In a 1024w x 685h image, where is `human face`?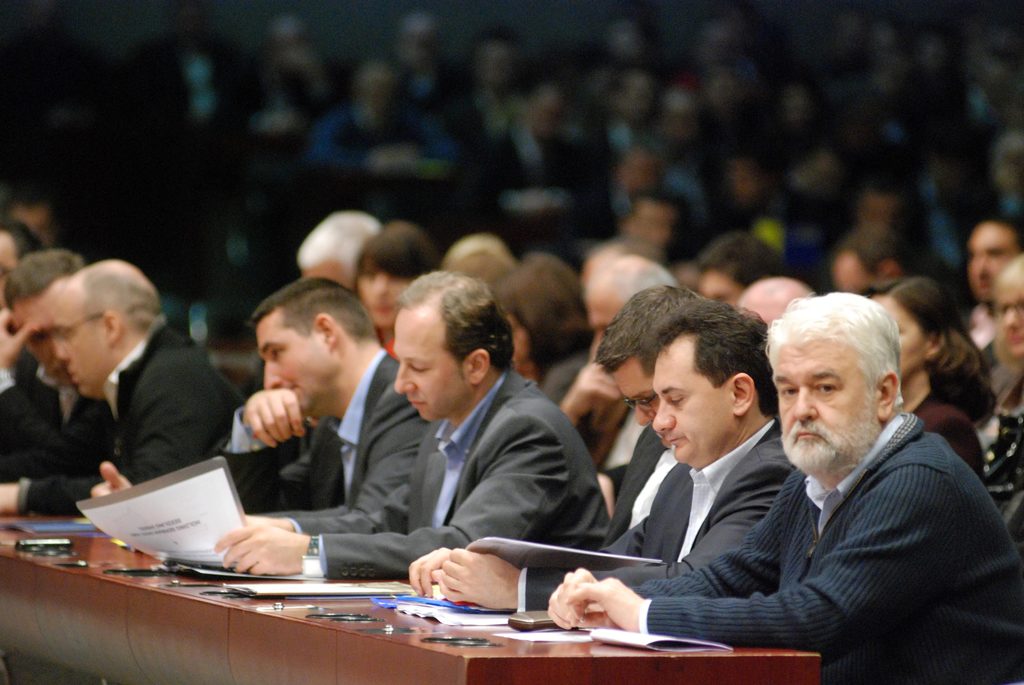
BBox(648, 353, 729, 462).
